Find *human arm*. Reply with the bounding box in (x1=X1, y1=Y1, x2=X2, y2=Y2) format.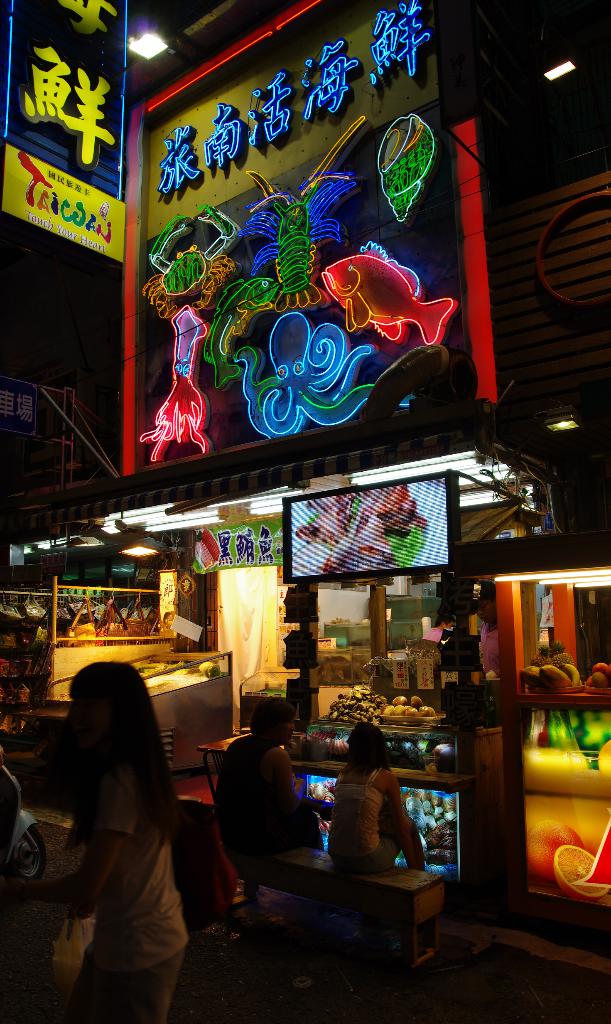
(x1=379, y1=770, x2=419, y2=838).
